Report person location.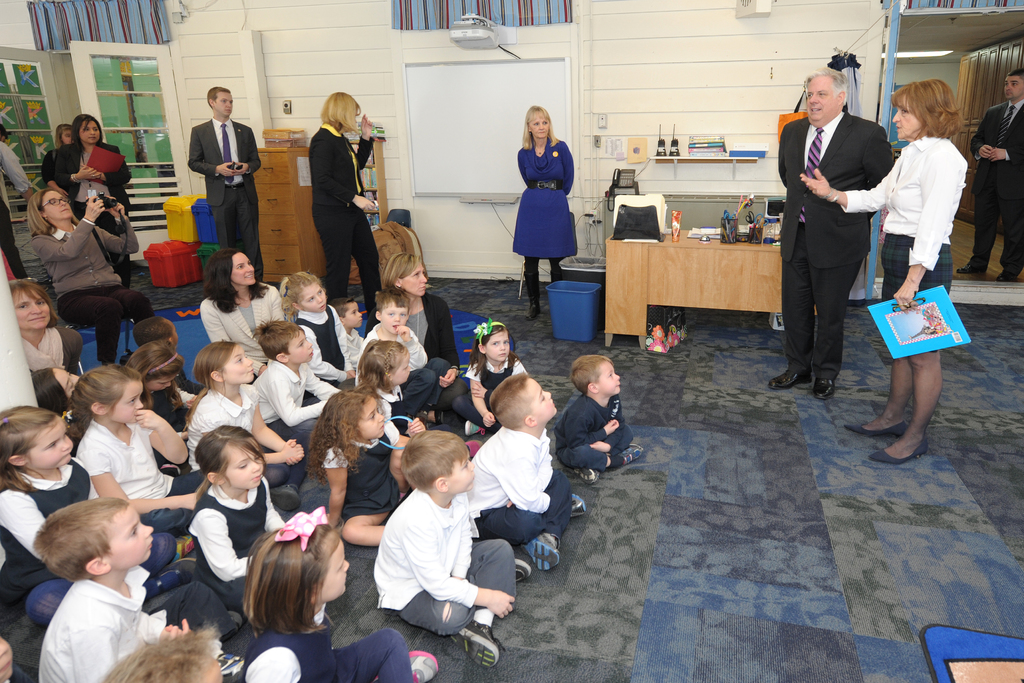
Report: [left=122, top=337, right=198, bottom=429].
